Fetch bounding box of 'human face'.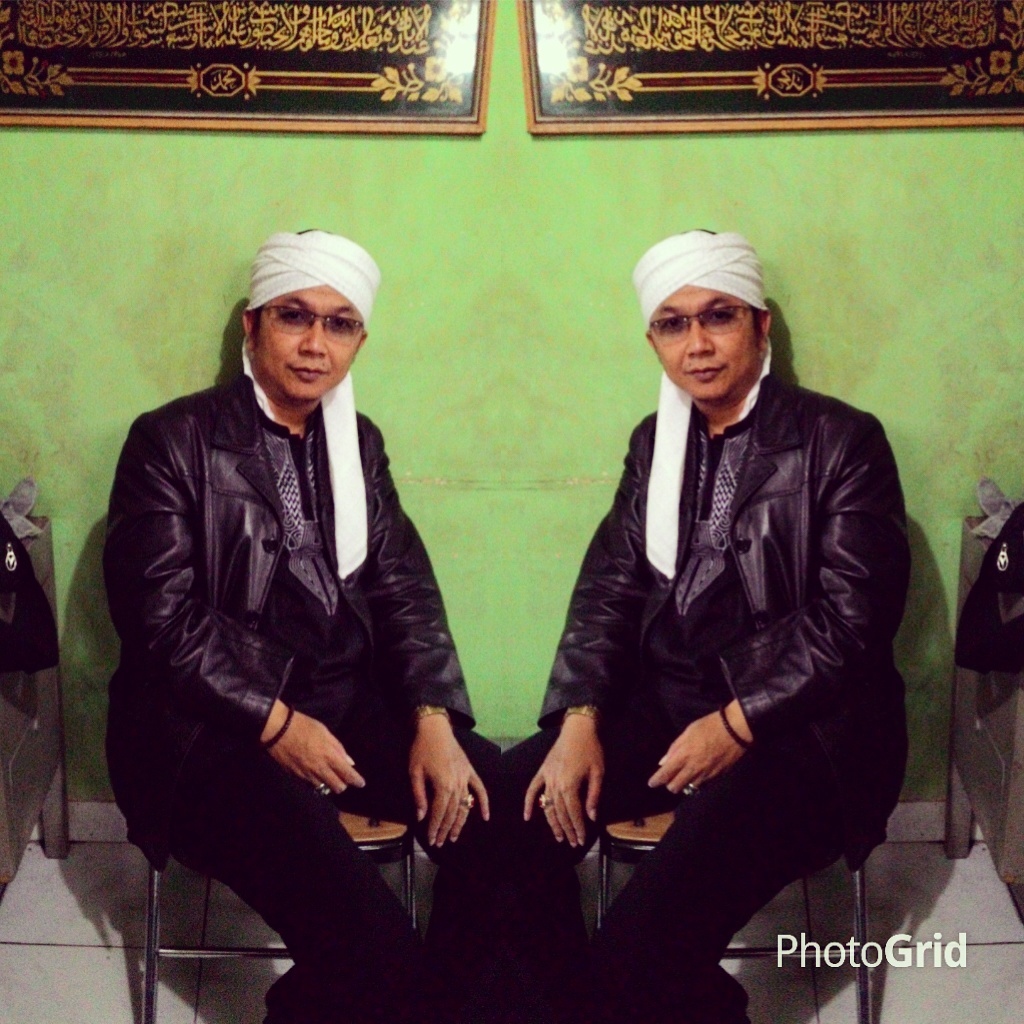
Bbox: (259, 286, 362, 398).
